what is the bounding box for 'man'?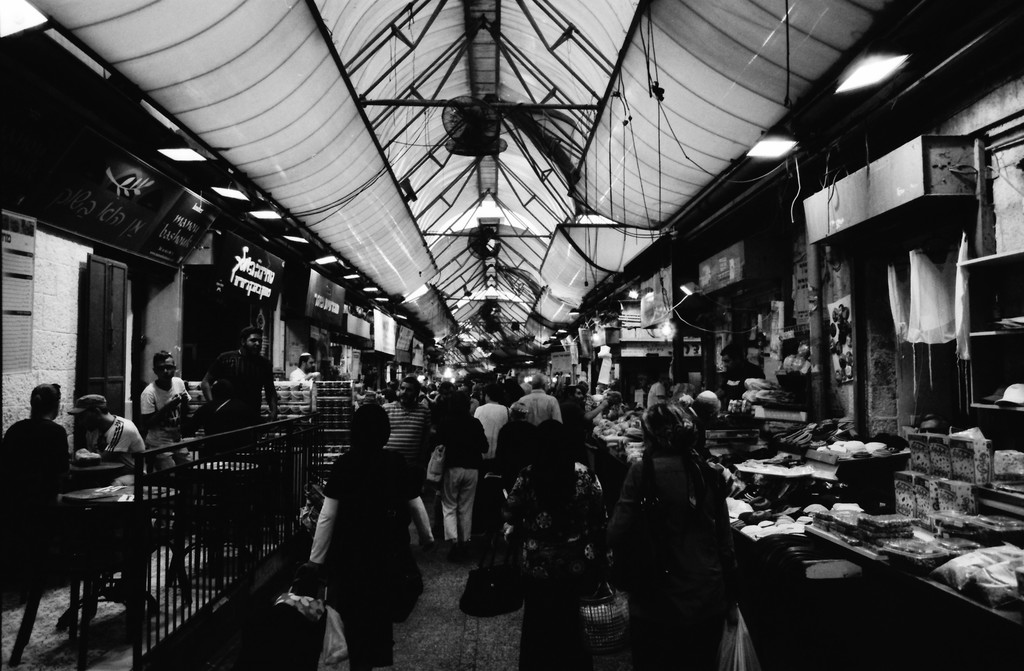
<region>207, 330, 286, 453</region>.
